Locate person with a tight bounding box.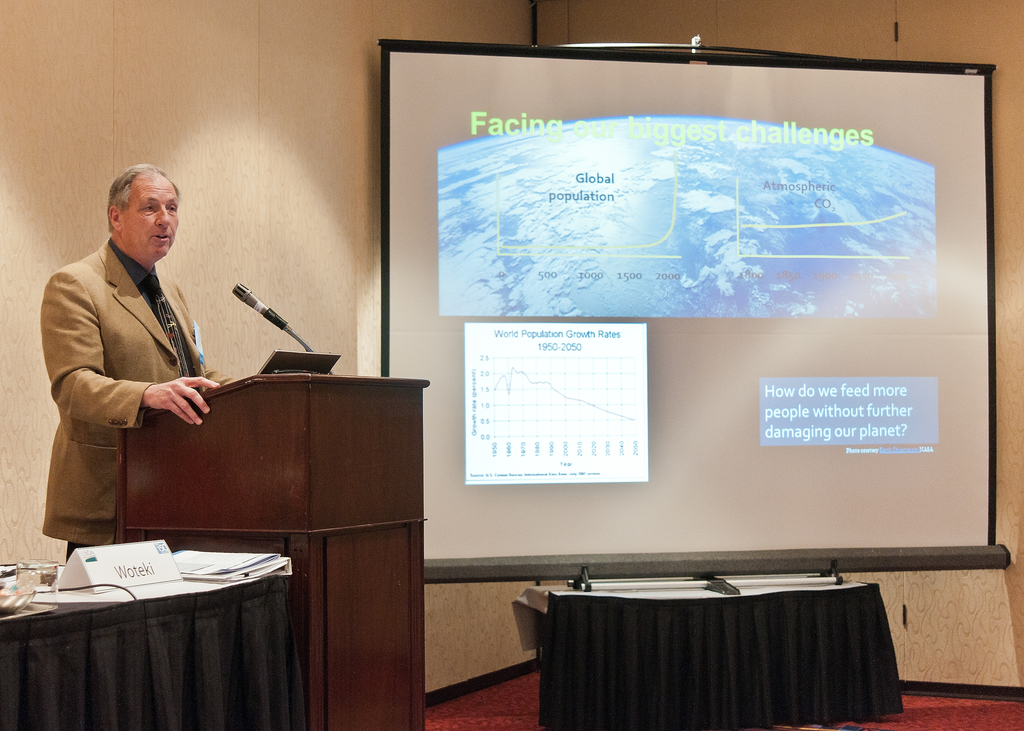
47,138,228,613.
